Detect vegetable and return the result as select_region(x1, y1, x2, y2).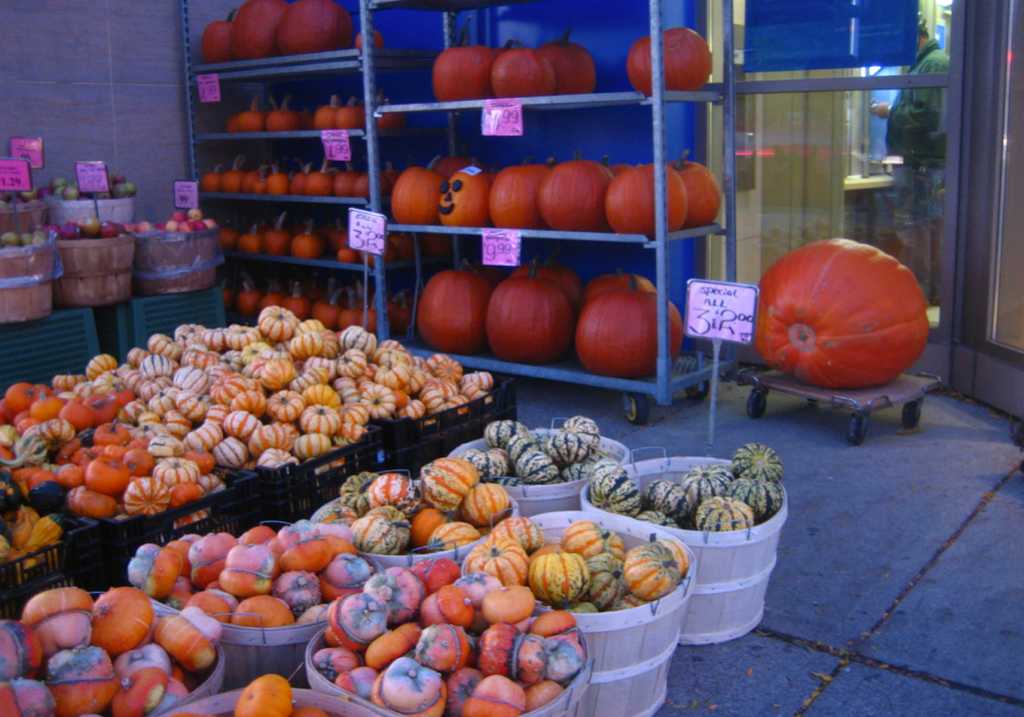
select_region(112, 641, 173, 678).
